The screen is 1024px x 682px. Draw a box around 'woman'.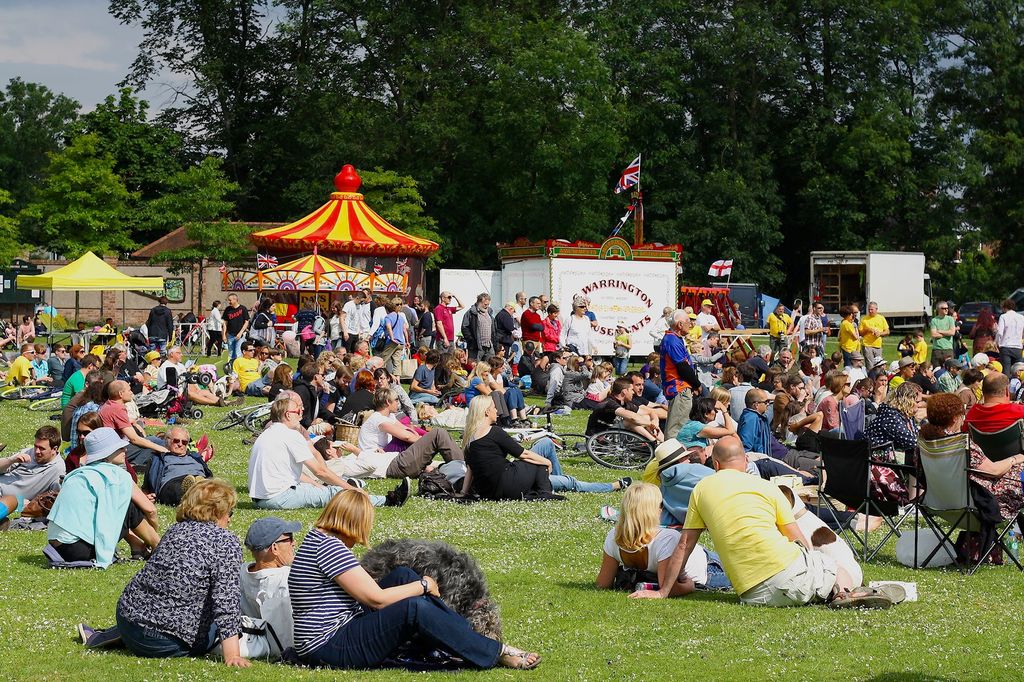
x1=915, y1=361, x2=936, y2=393.
